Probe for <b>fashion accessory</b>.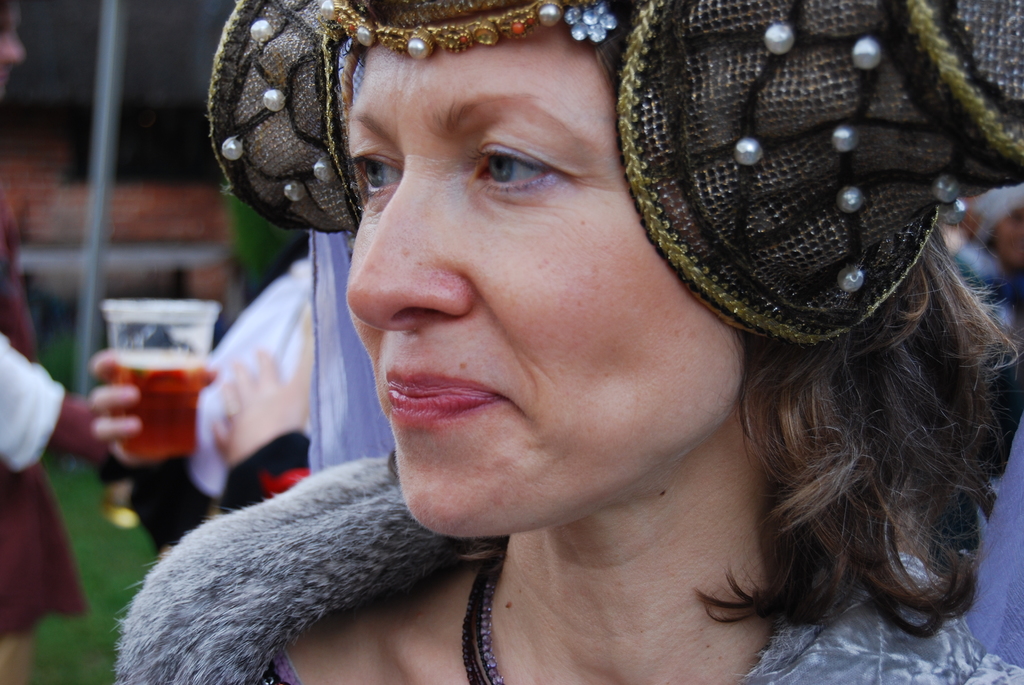
Probe result: 458:556:489:684.
